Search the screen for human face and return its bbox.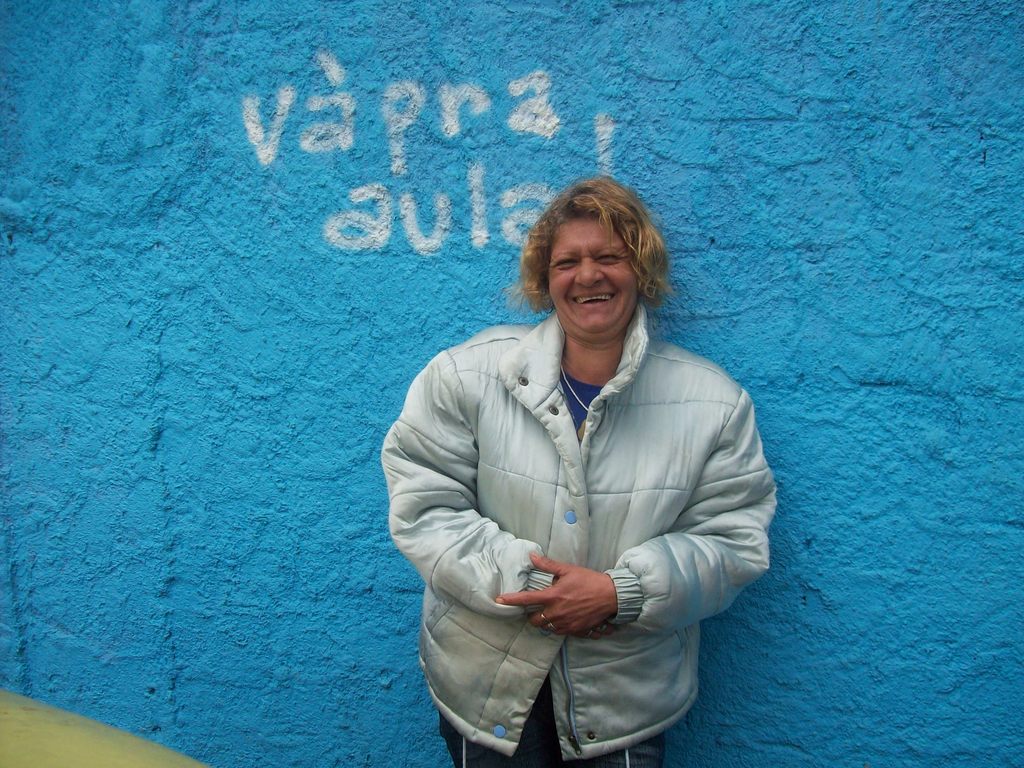
Found: <region>550, 216, 640, 333</region>.
